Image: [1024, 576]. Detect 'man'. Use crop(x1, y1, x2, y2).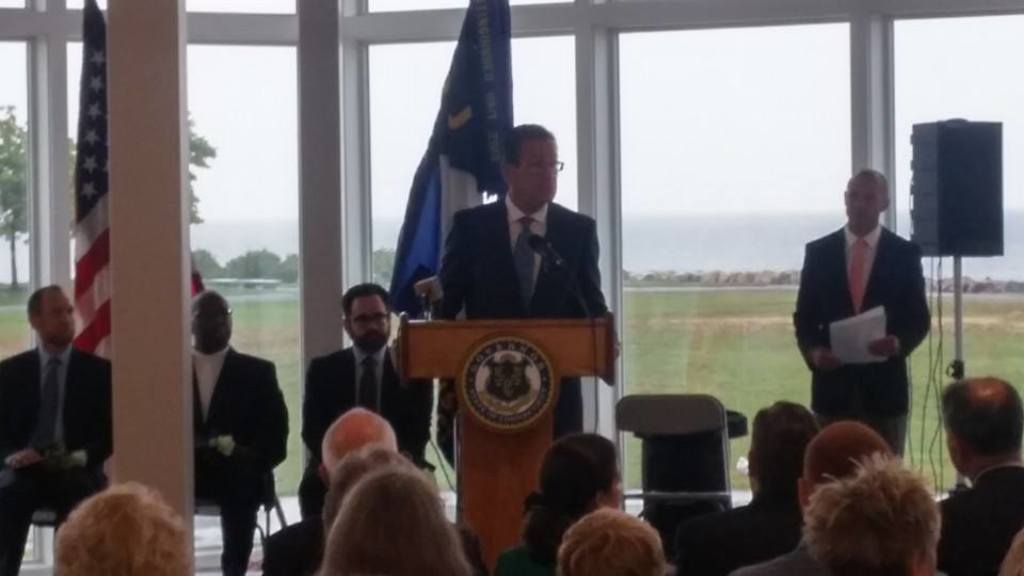
crop(739, 421, 902, 575).
